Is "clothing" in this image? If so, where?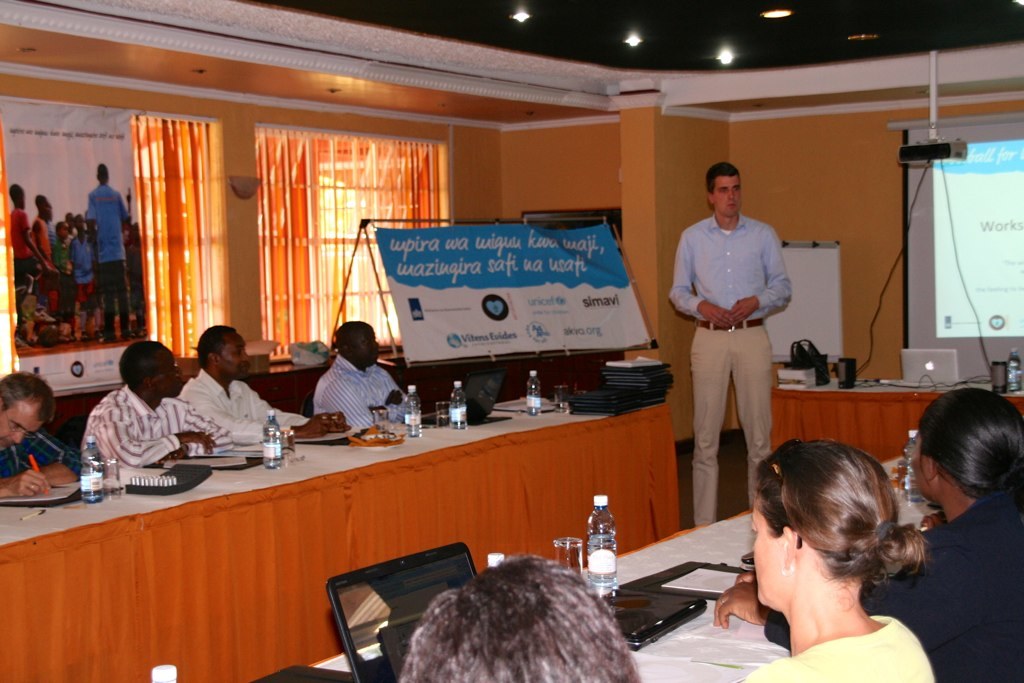
Yes, at box=[30, 213, 79, 326].
